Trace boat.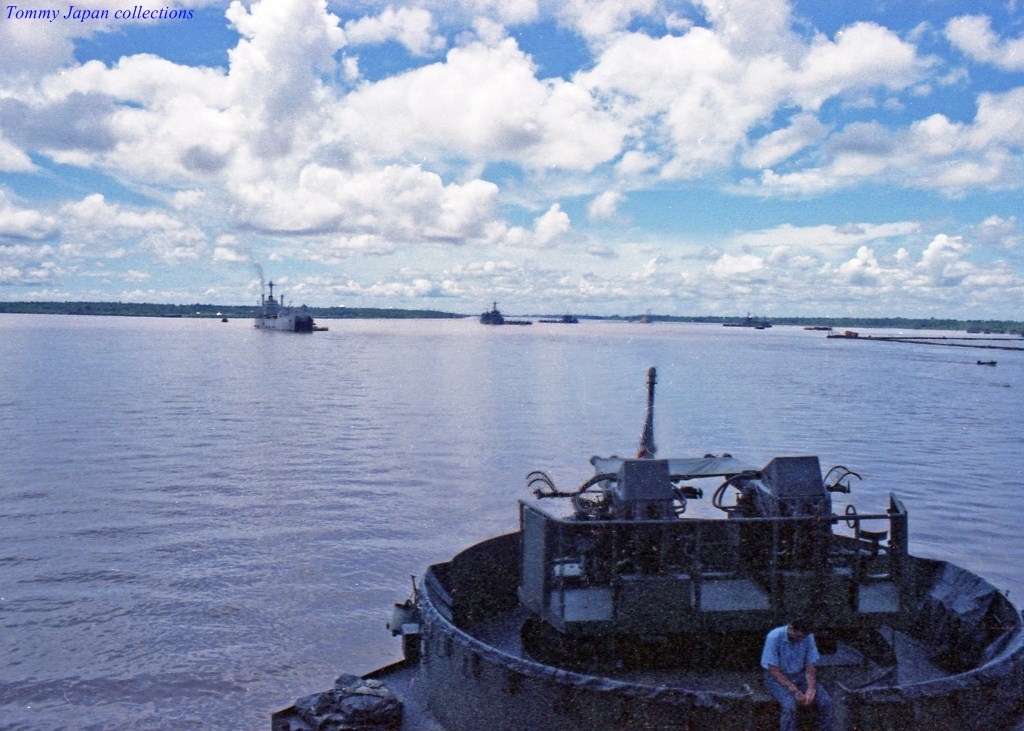
Traced to (251, 272, 332, 336).
